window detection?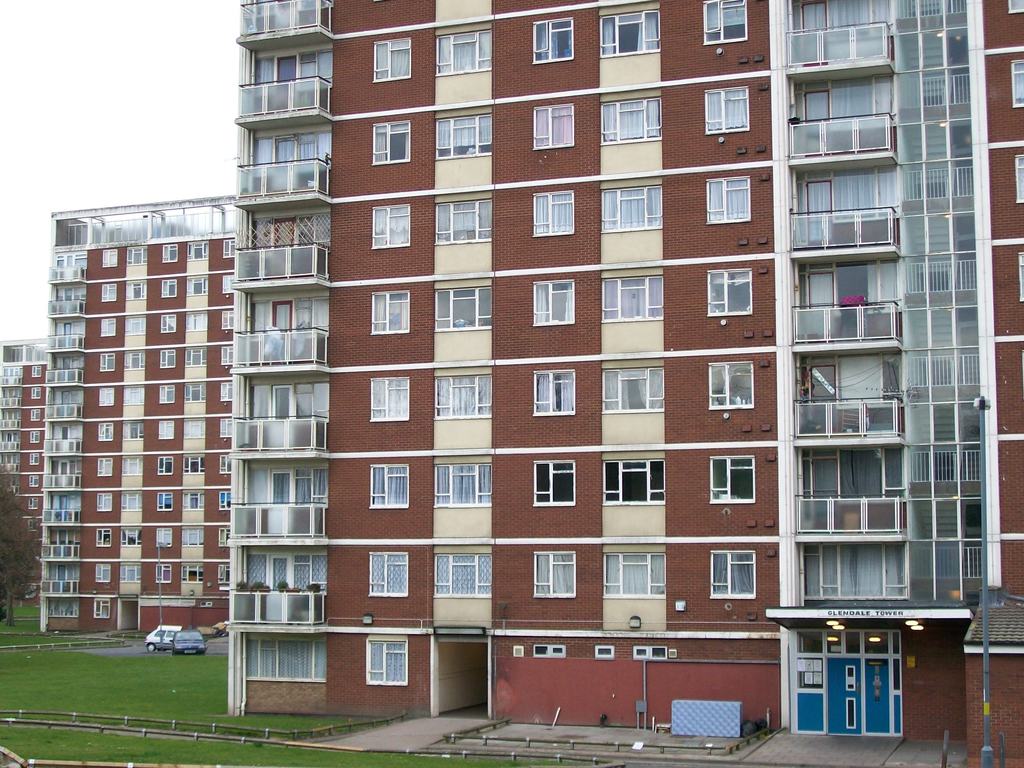
[31,469,40,486]
